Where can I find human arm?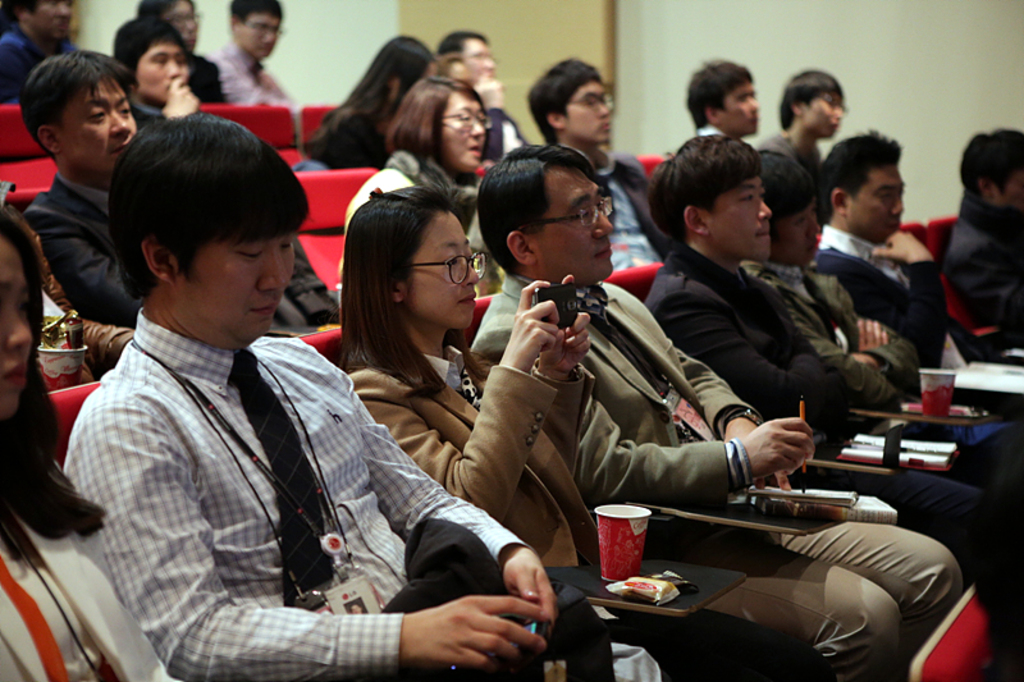
You can find it at x1=479 y1=67 x2=503 y2=166.
